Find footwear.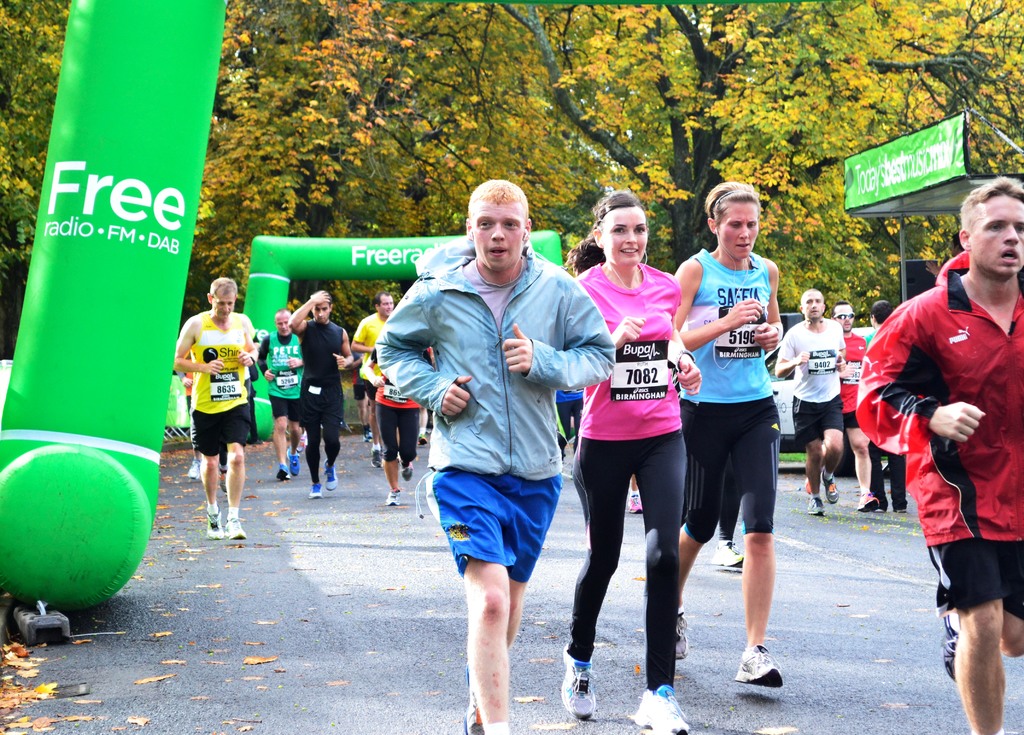
371/445/381/470.
